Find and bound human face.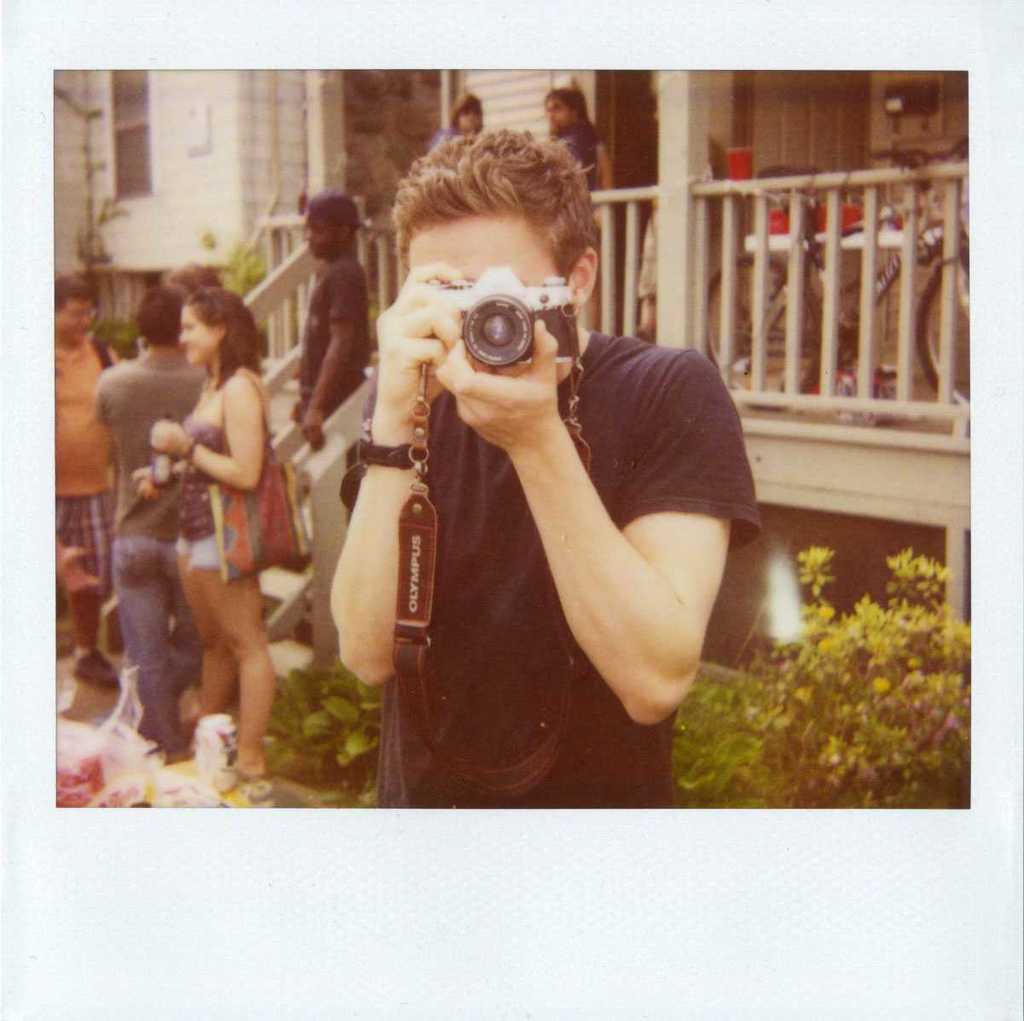
Bound: box=[56, 301, 91, 340].
